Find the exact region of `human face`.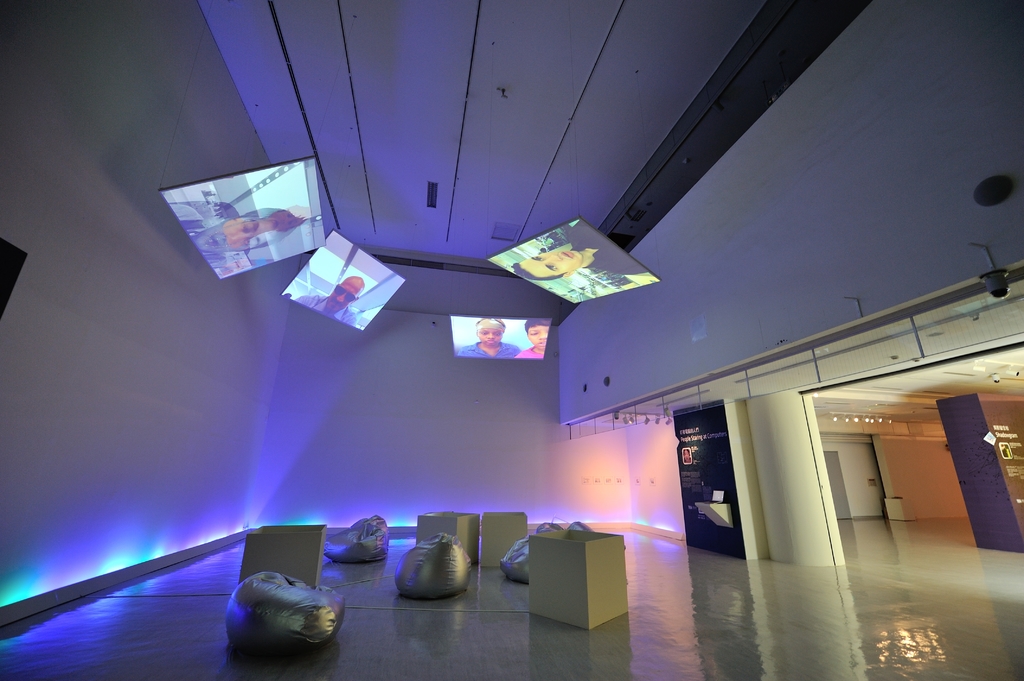
Exact region: [523,325,549,348].
